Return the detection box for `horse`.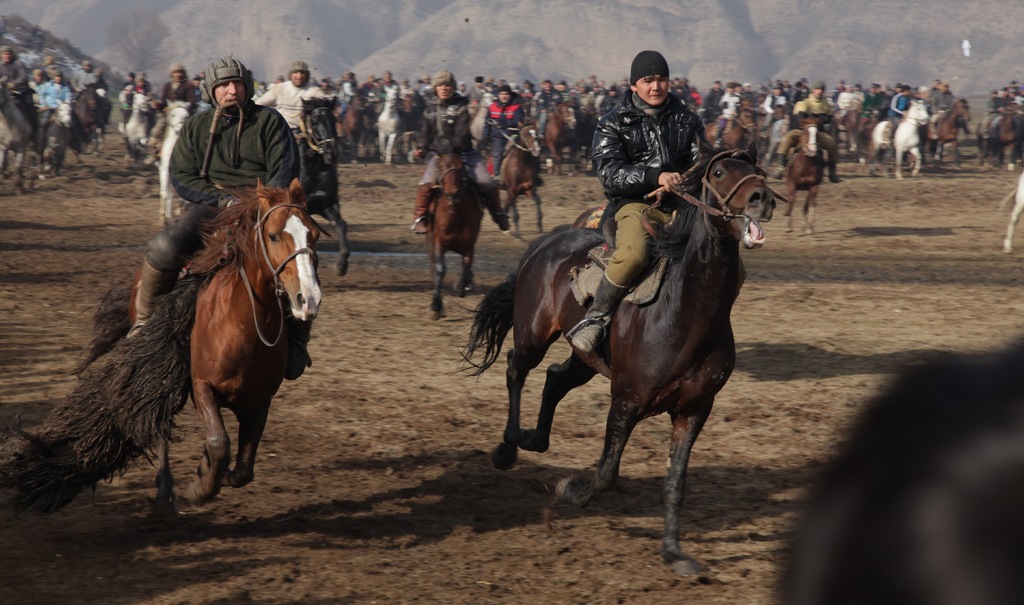
76:82:111:153.
